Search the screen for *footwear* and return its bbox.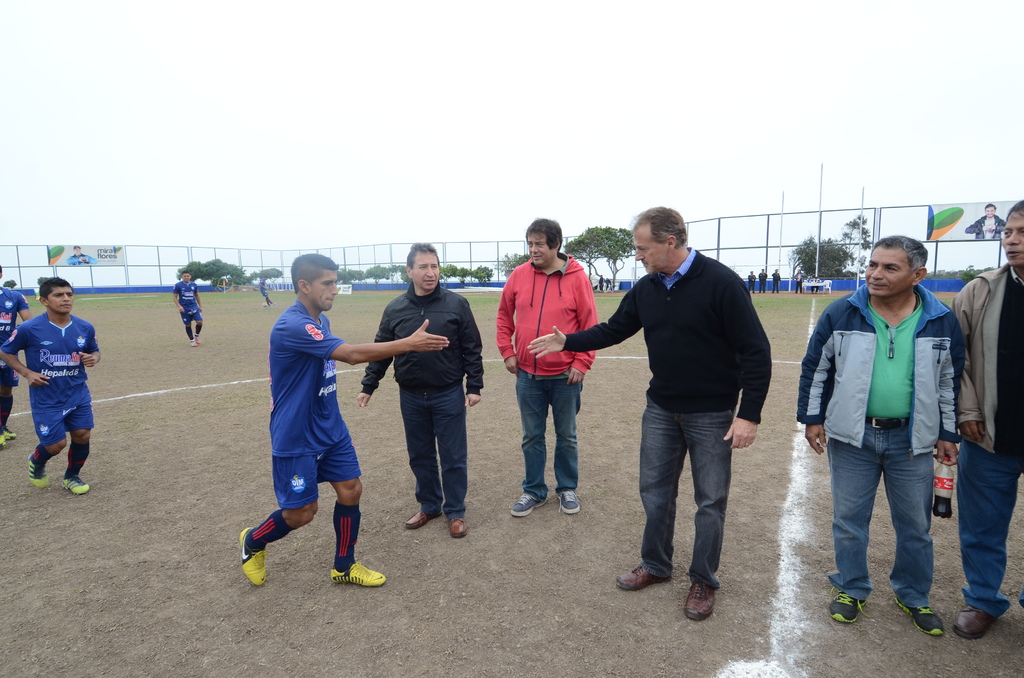
Found: [x1=328, y1=558, x2=388, y2=590].
